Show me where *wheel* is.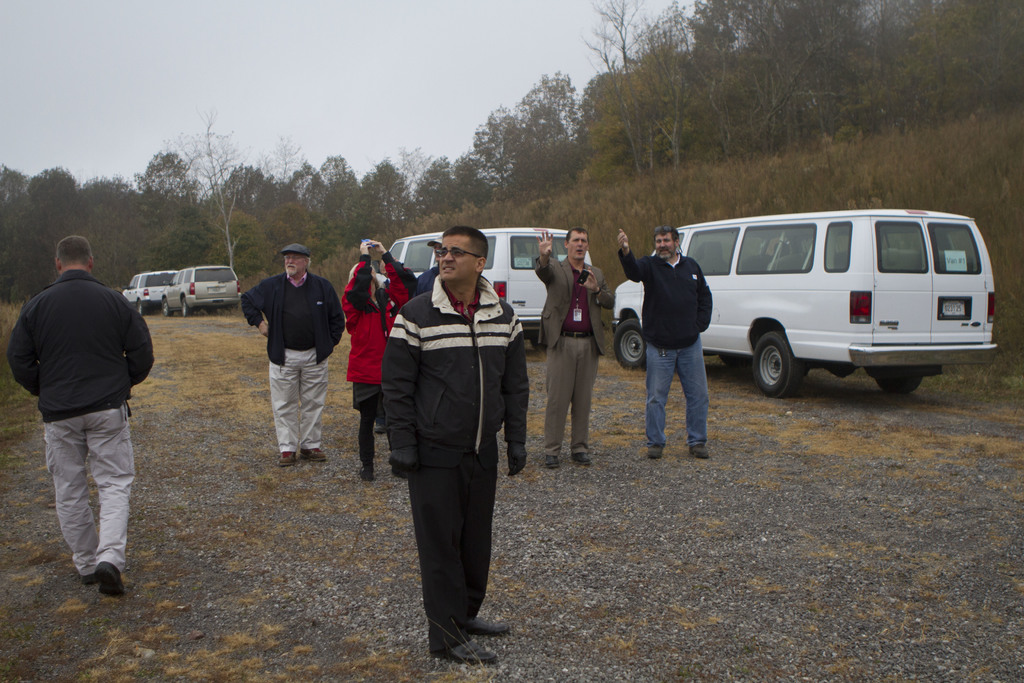
*wheel* is at [874,377,922,397].
